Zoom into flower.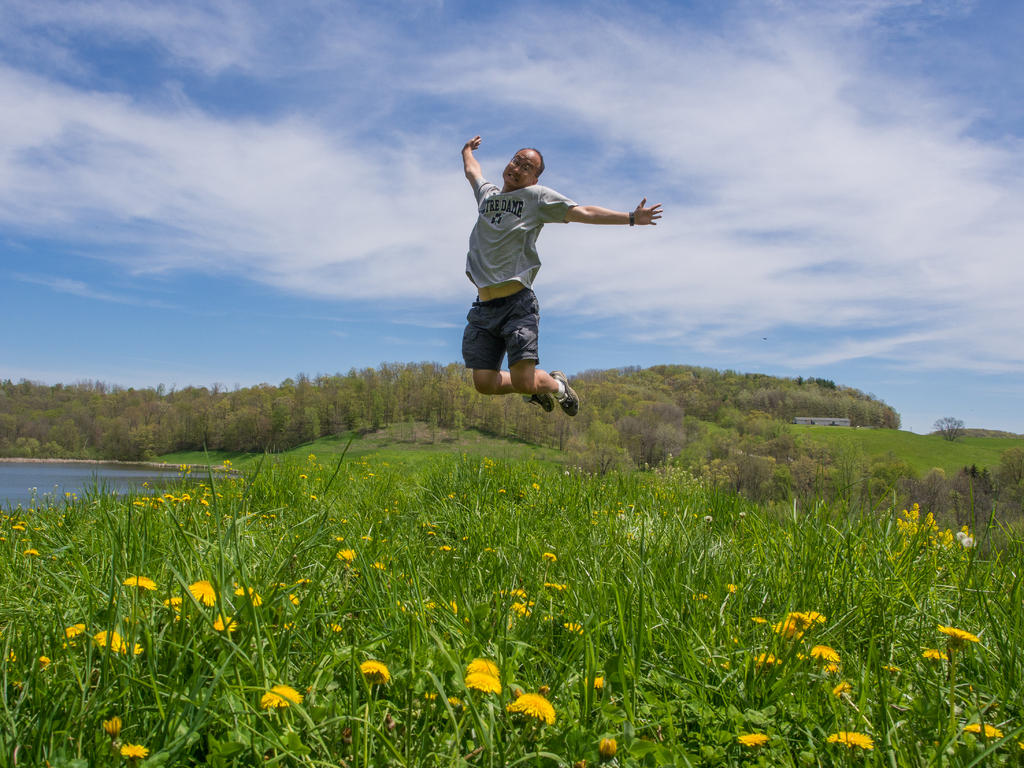
Zoom target: detection(922, 648, 948, 662).
